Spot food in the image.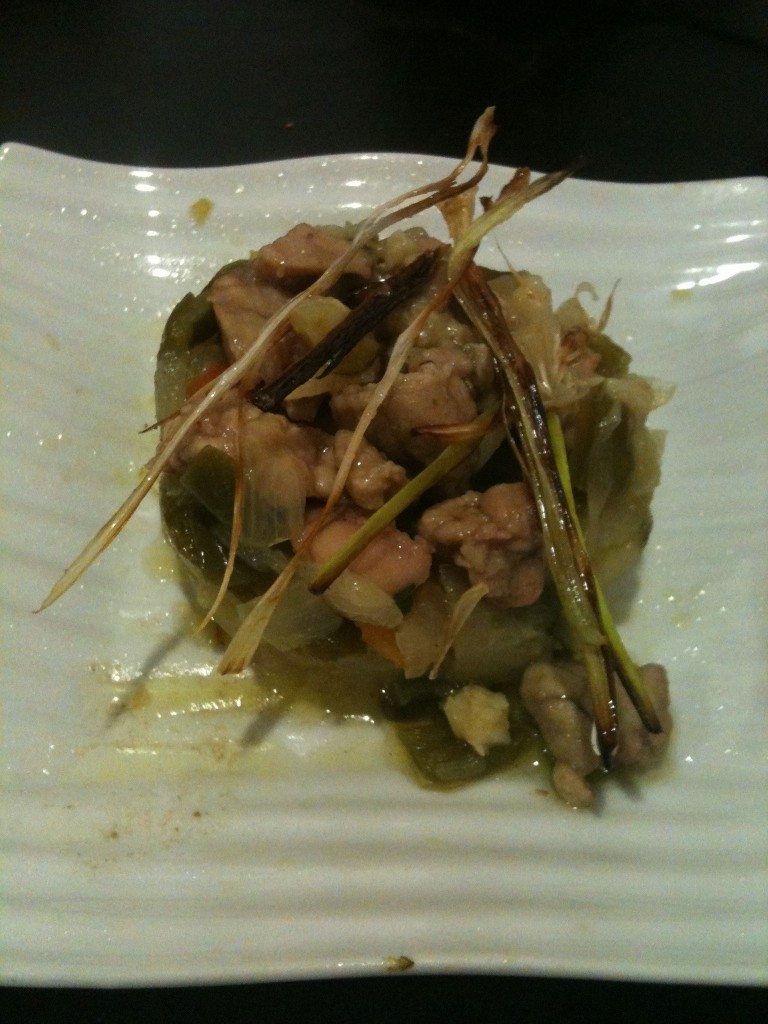
food found at (81, 131, 681, 841).
